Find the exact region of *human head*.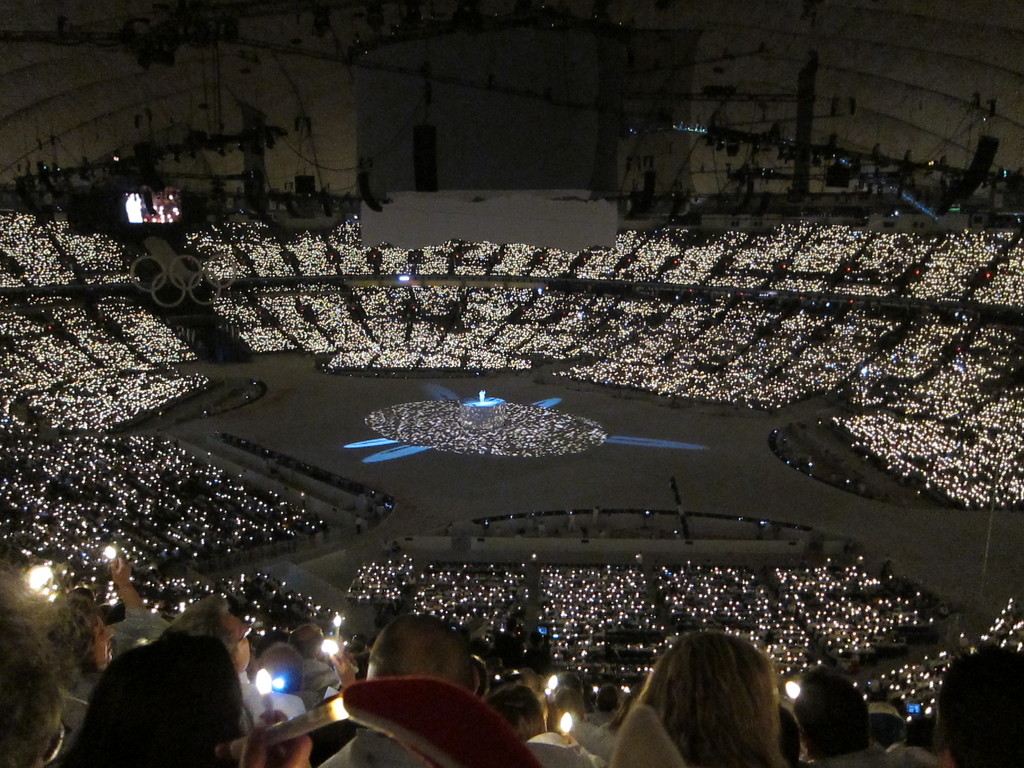
Exact region: 250,643,303,697.
